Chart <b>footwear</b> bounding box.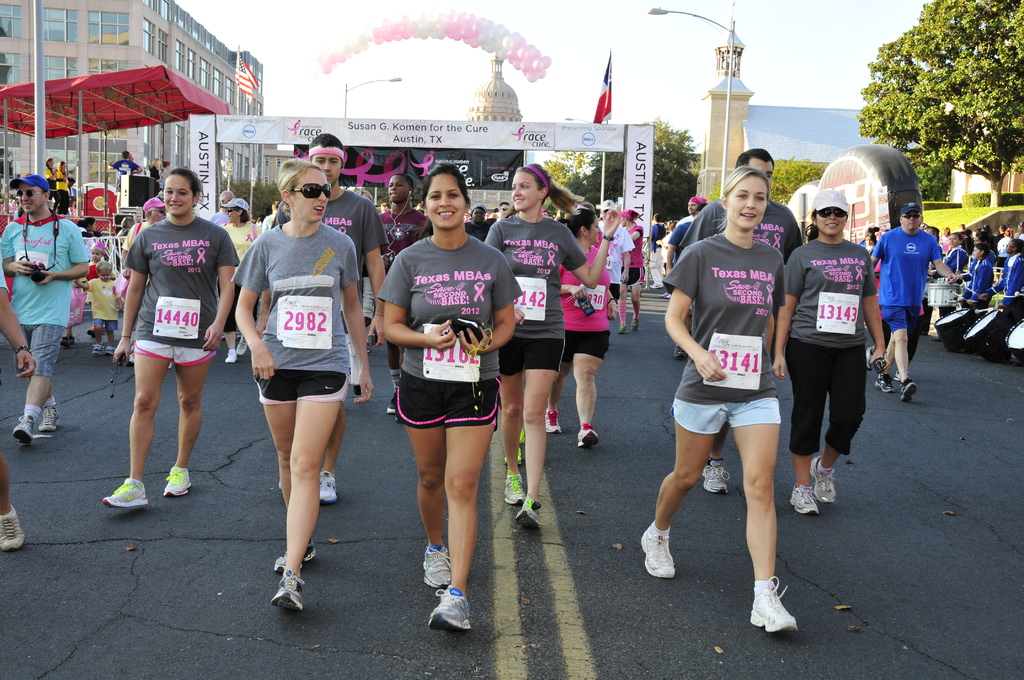
Charted: detection(427, 583, 473, 635).
